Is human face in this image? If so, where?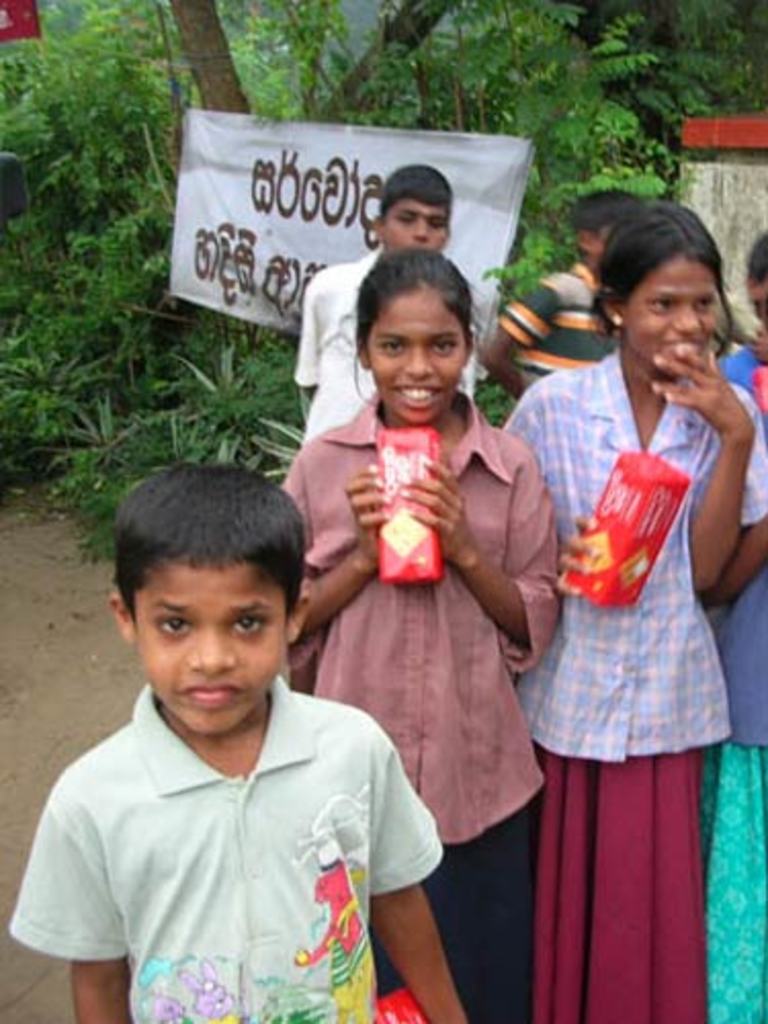
Yes, at [x1=125, y1=551, x2=303, y2=737].
